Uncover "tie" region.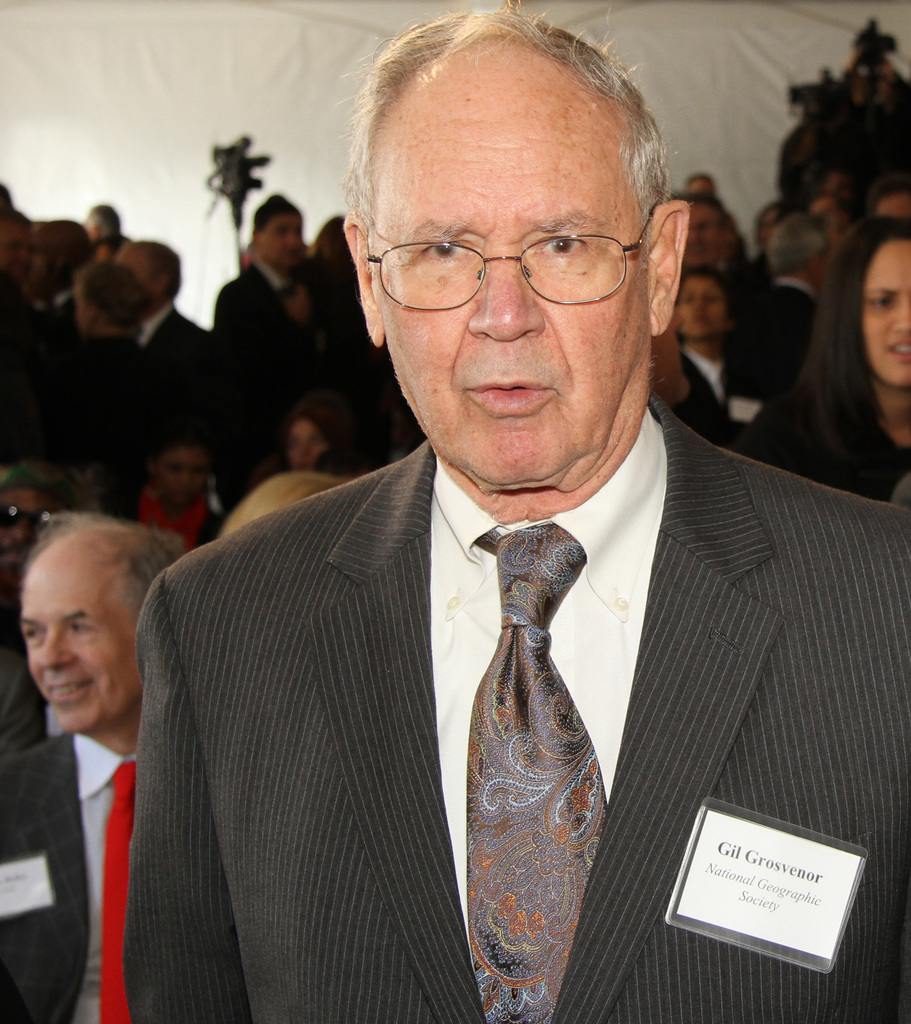
Uncovered: x1=463 y1=515 x2=609 y2=1023.
